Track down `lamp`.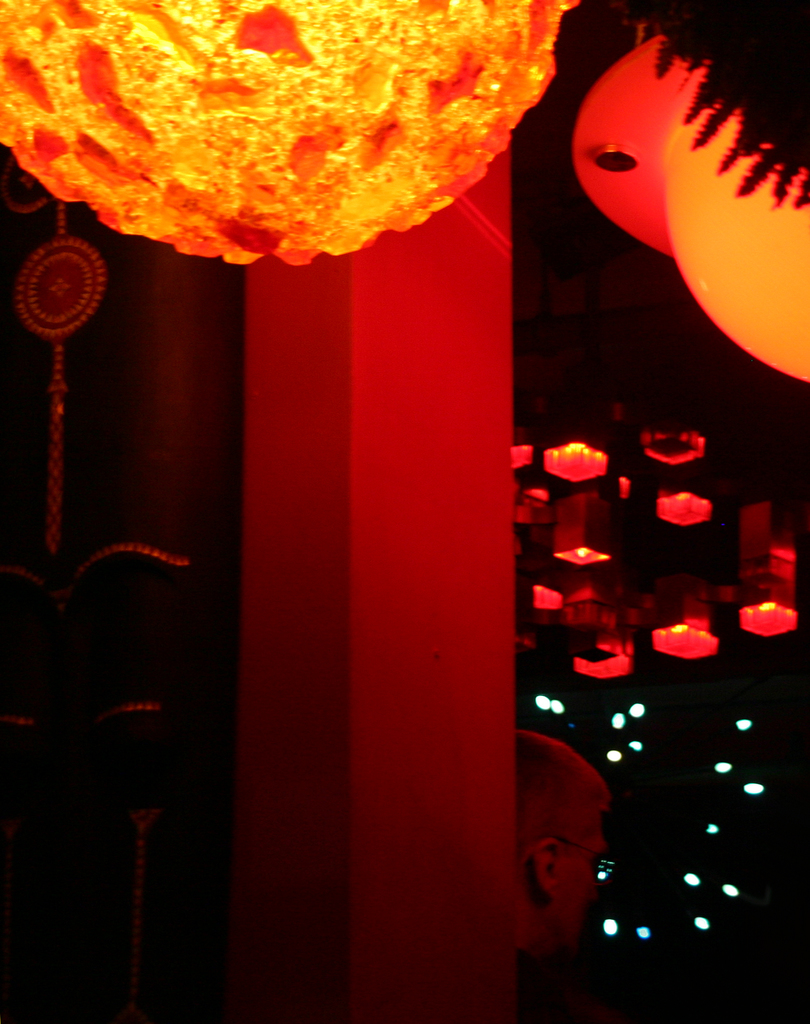
Tracked to <bbox>0, 0, 586, 273</bbox>.
